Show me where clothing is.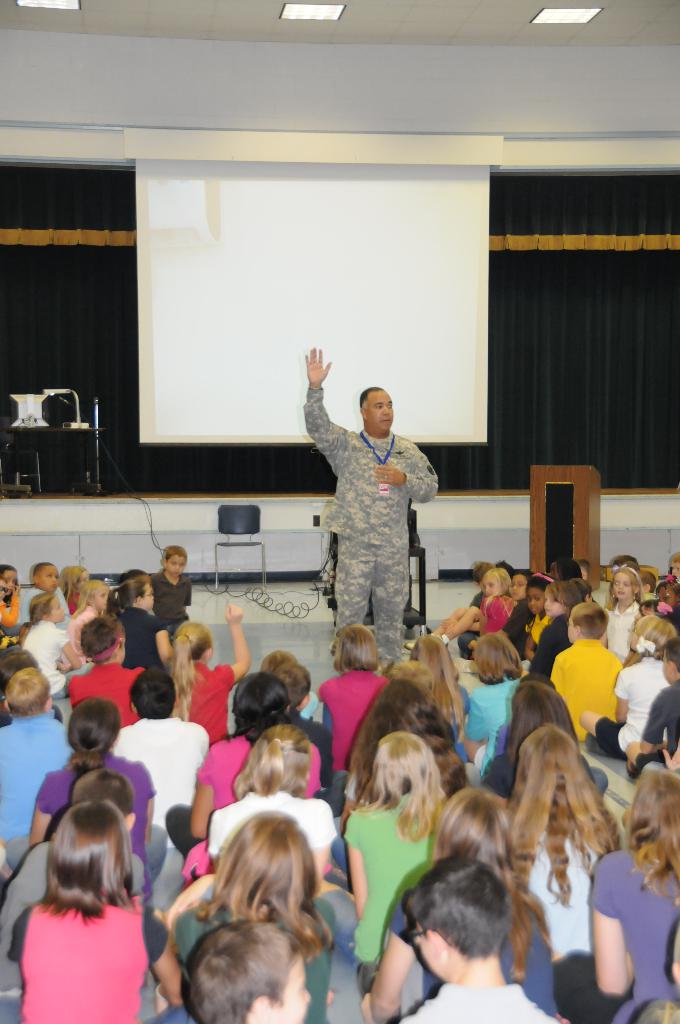
clothing is at <region>0, 821, 149, 989</region>.
